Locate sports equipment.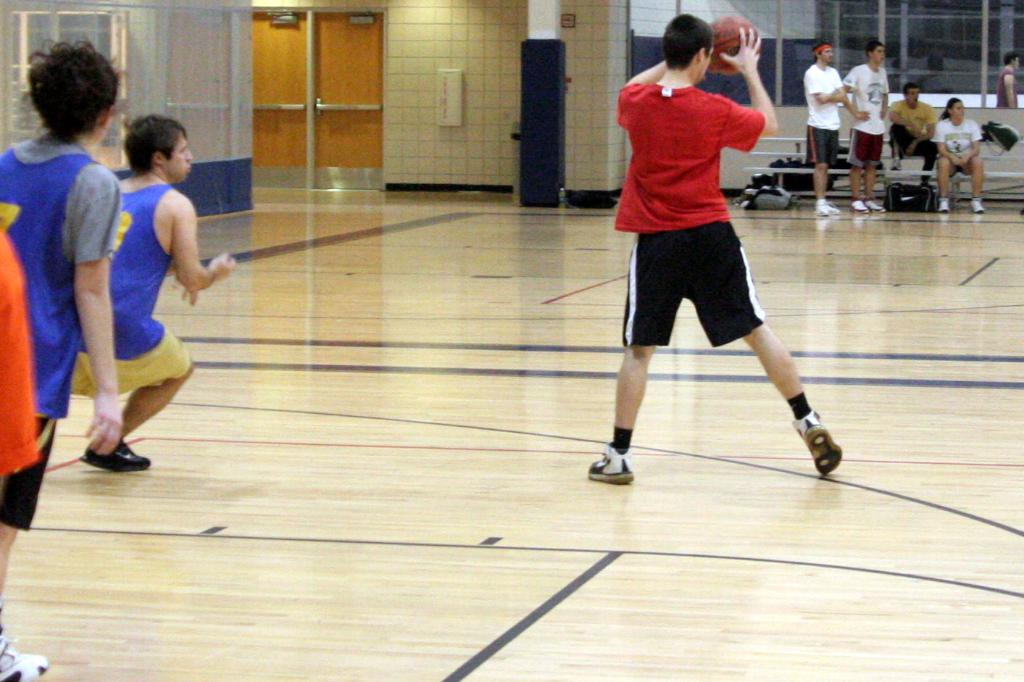
Bounding box: detection(586, 446, 638, 486).
